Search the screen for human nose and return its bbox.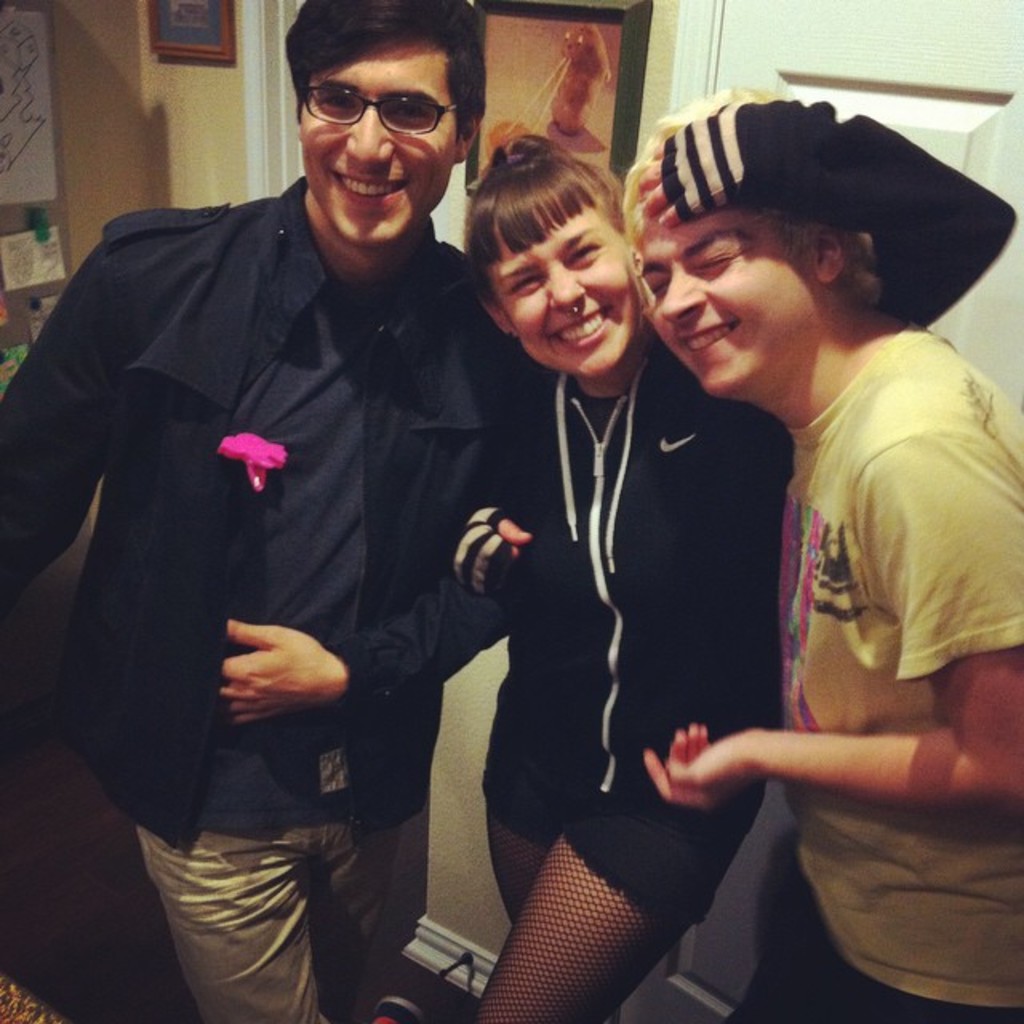
Found: [left=555, top=267, right=587, bottom=322].
